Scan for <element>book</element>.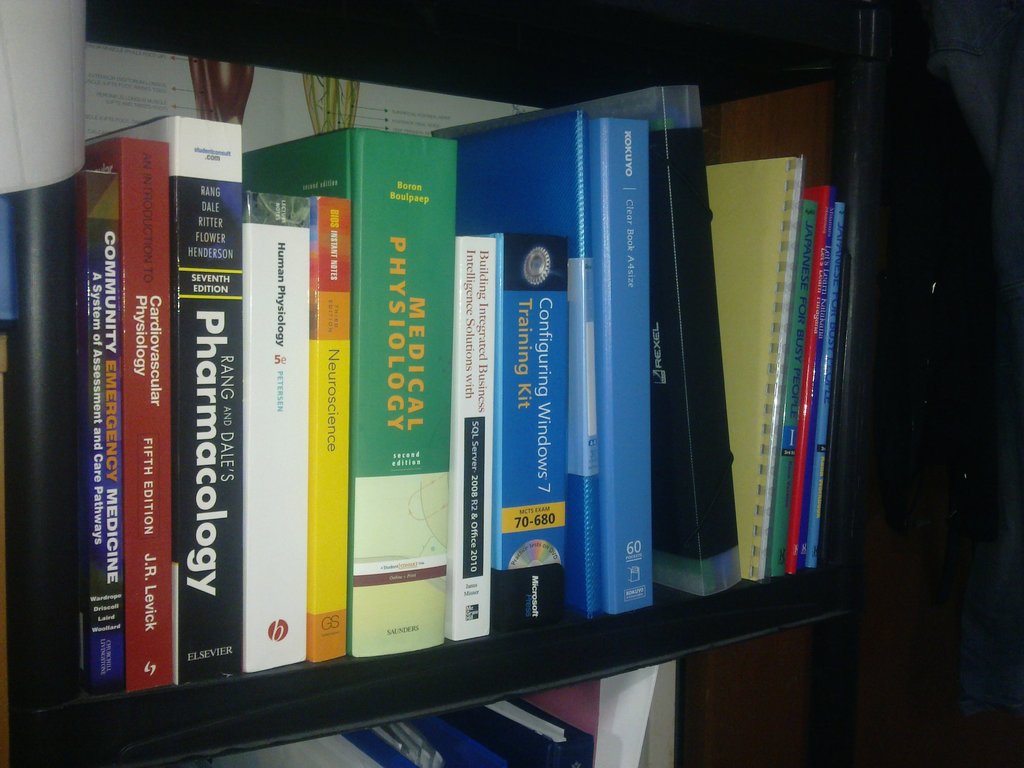
Scan result: x1=245 y1=140 x2=453 y2=651.
